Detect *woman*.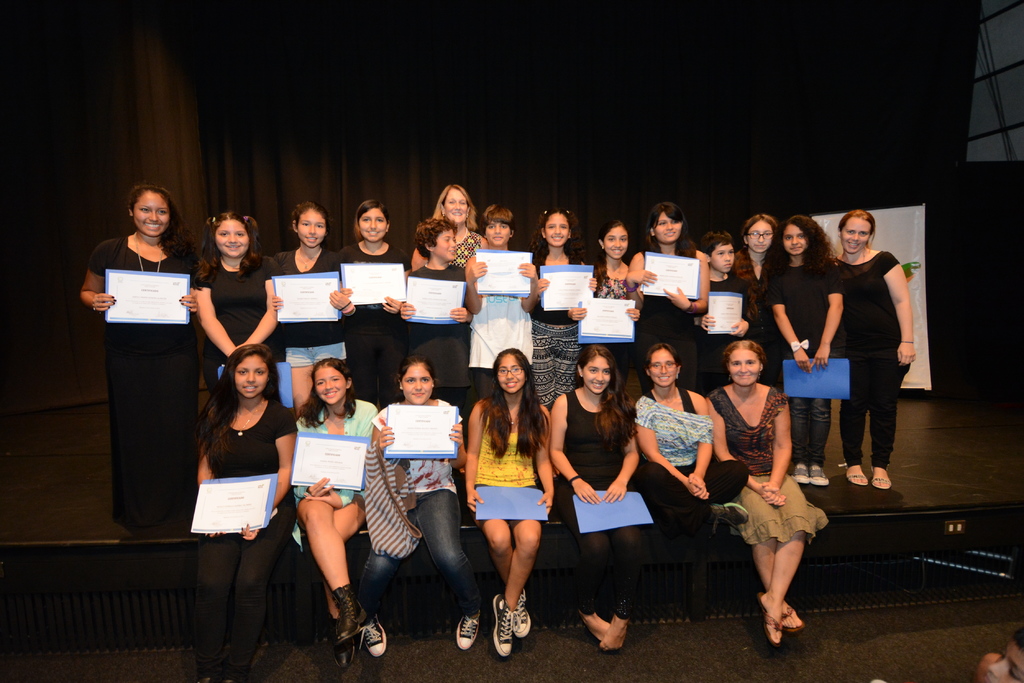
Detected at [left=194, top=340, right=294, bottom=682].
